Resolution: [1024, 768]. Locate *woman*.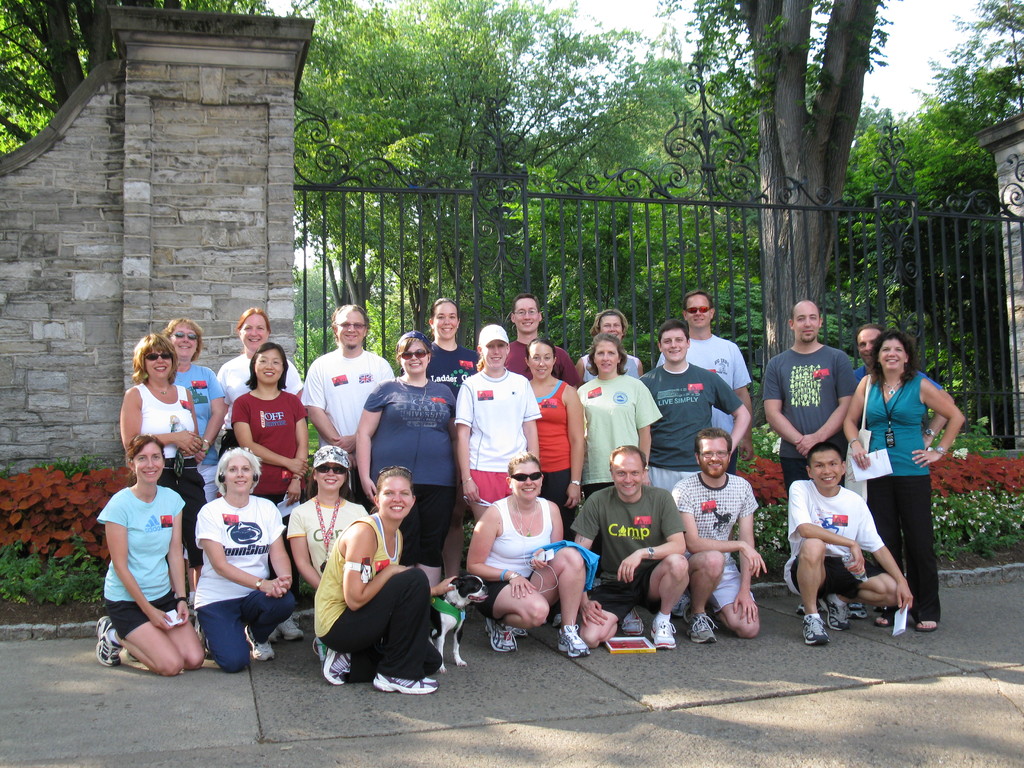
[x1=522, y1=337, x2=584, y2=544].
